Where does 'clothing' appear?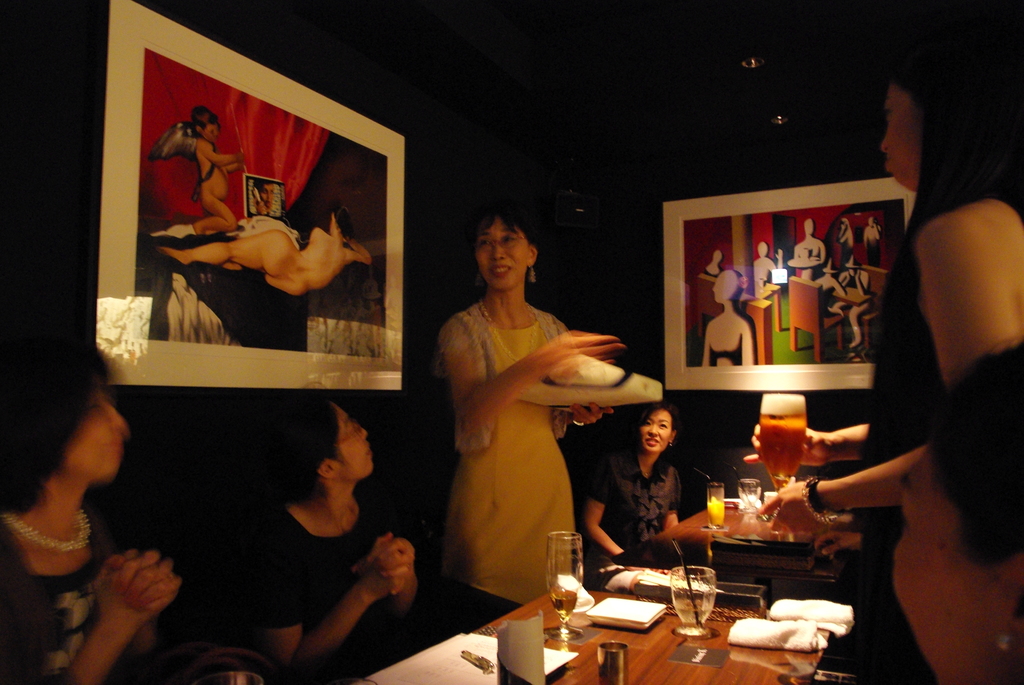
Appears at detection(0, 501, 120, 684).
